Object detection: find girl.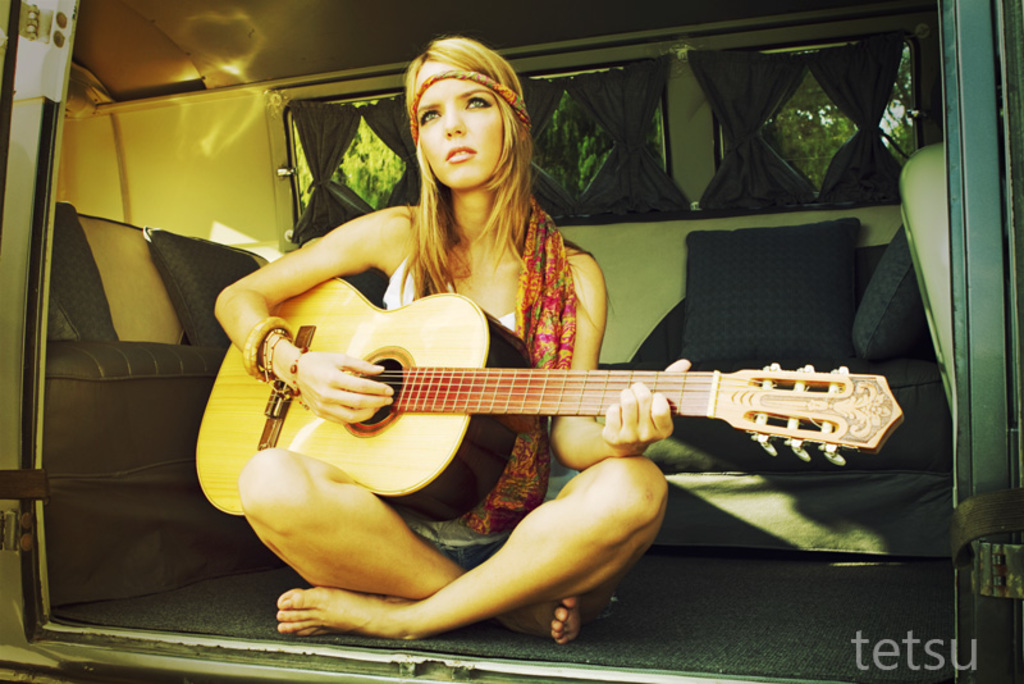
{"x1": 207, "y1": 36, "x2": 689, "y2": 640}.
